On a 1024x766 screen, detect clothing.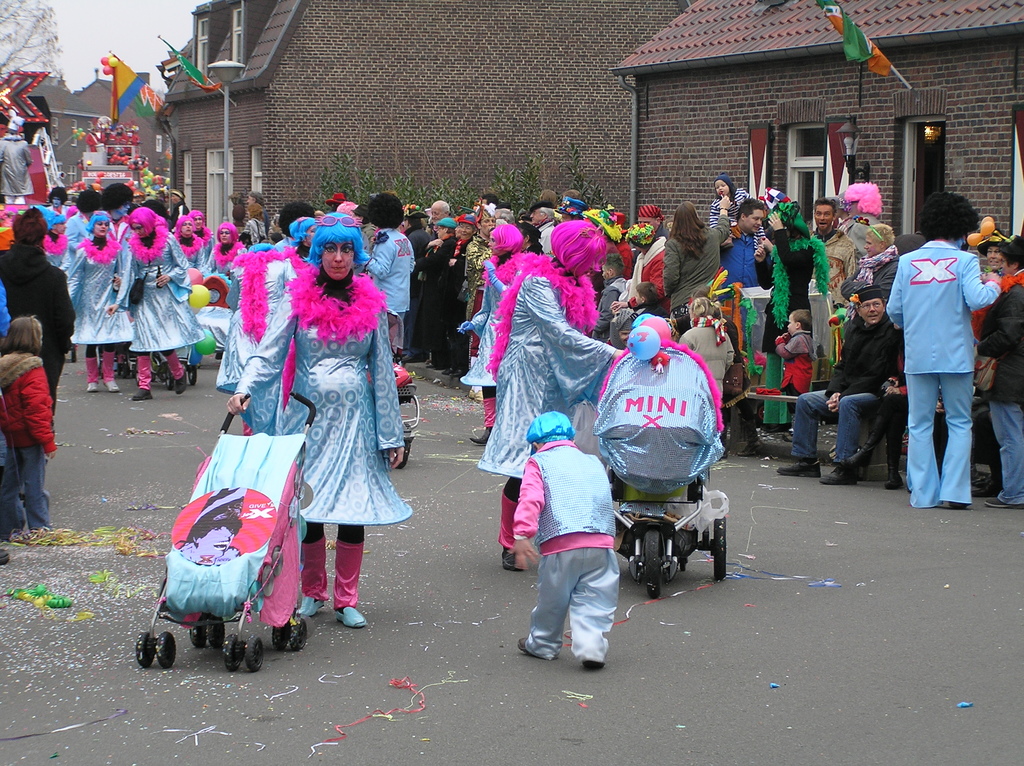
[left=195, top=242, right=244, bottom=350].
